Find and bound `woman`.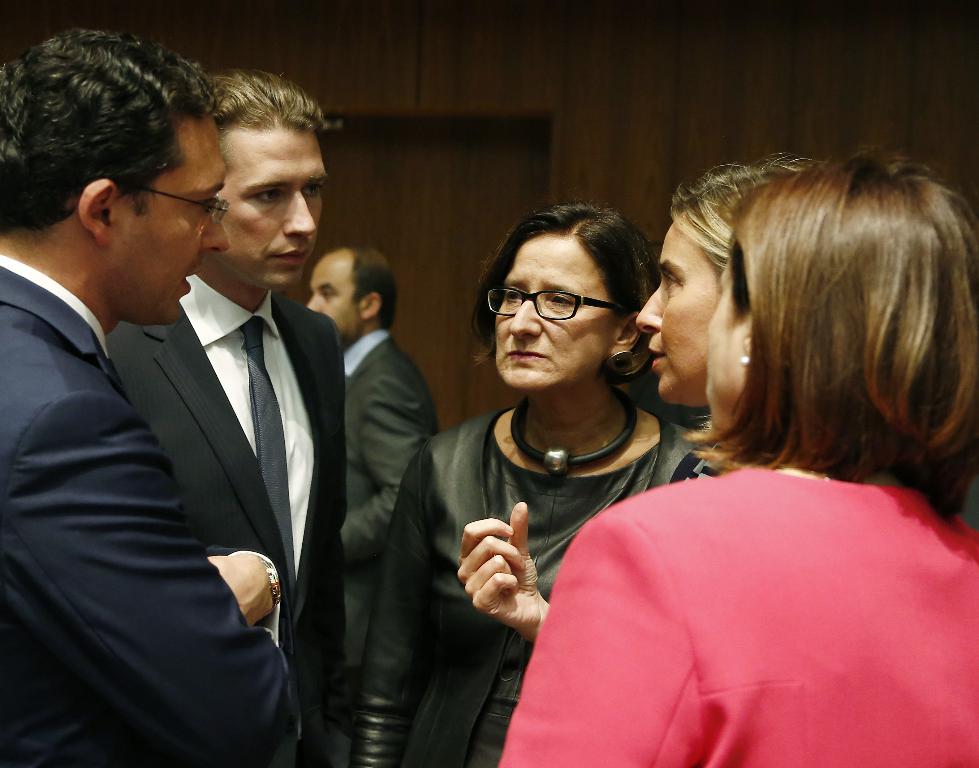
Bound: [left=458, top=151, right=840, bottom=643].
